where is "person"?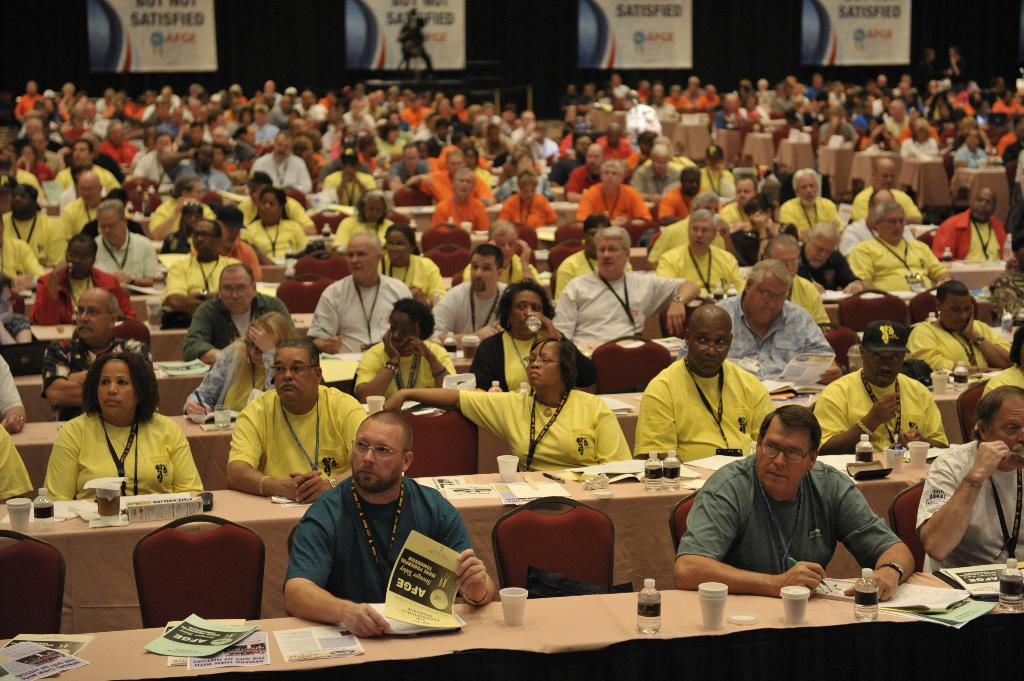
Rect(927, 186, 1010, 262).
